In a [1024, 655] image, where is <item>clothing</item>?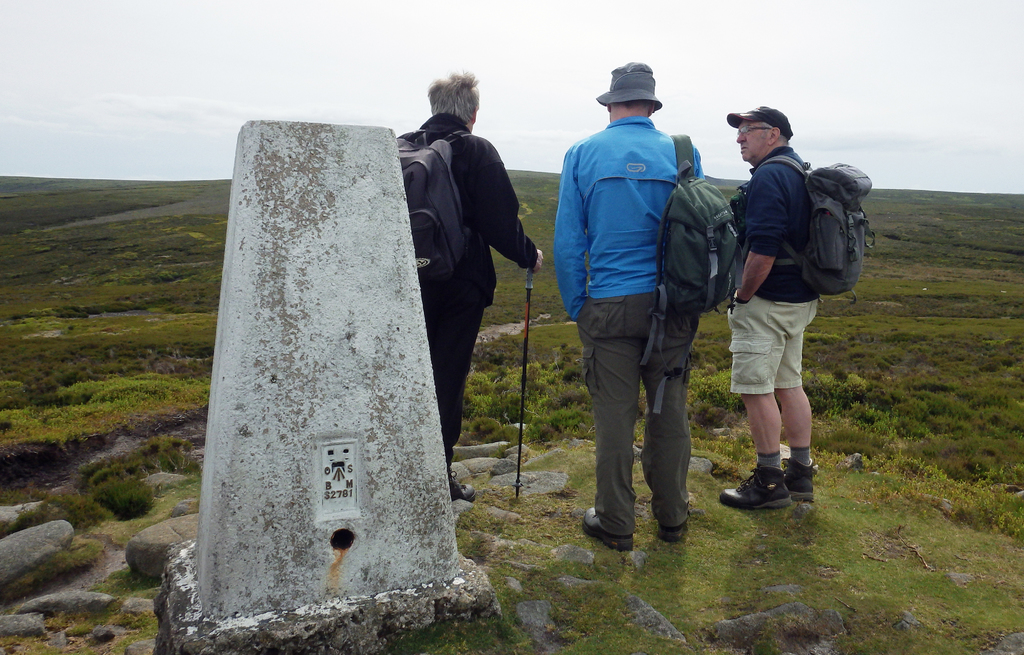
x1=725 y1=119 x2=869 y2=438.
